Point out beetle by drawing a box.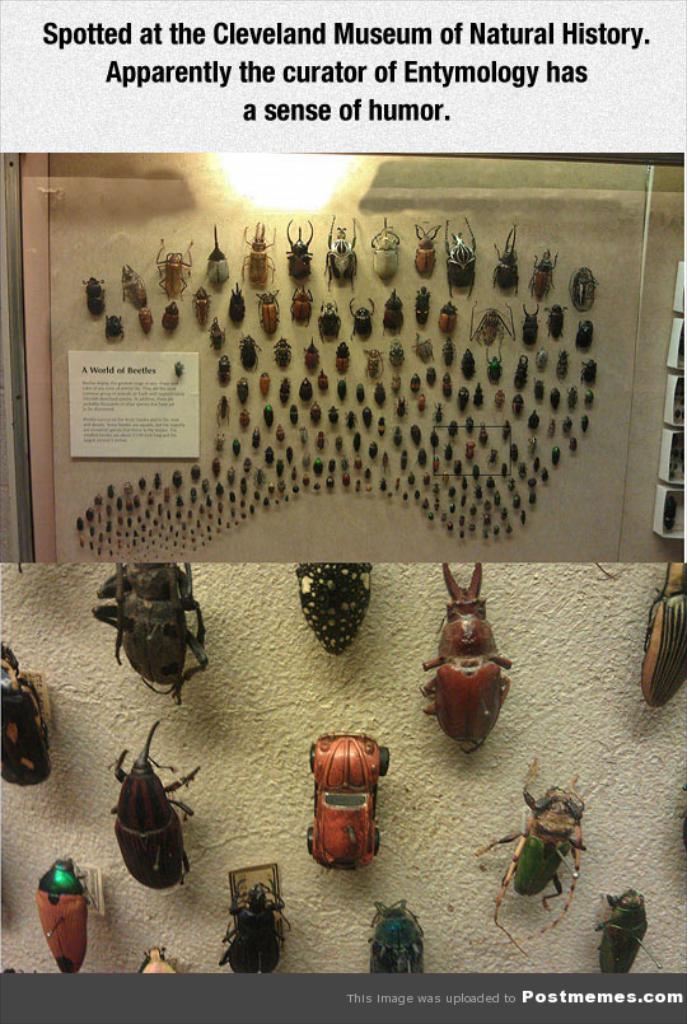
BBox(33, 859, 90, 976).
